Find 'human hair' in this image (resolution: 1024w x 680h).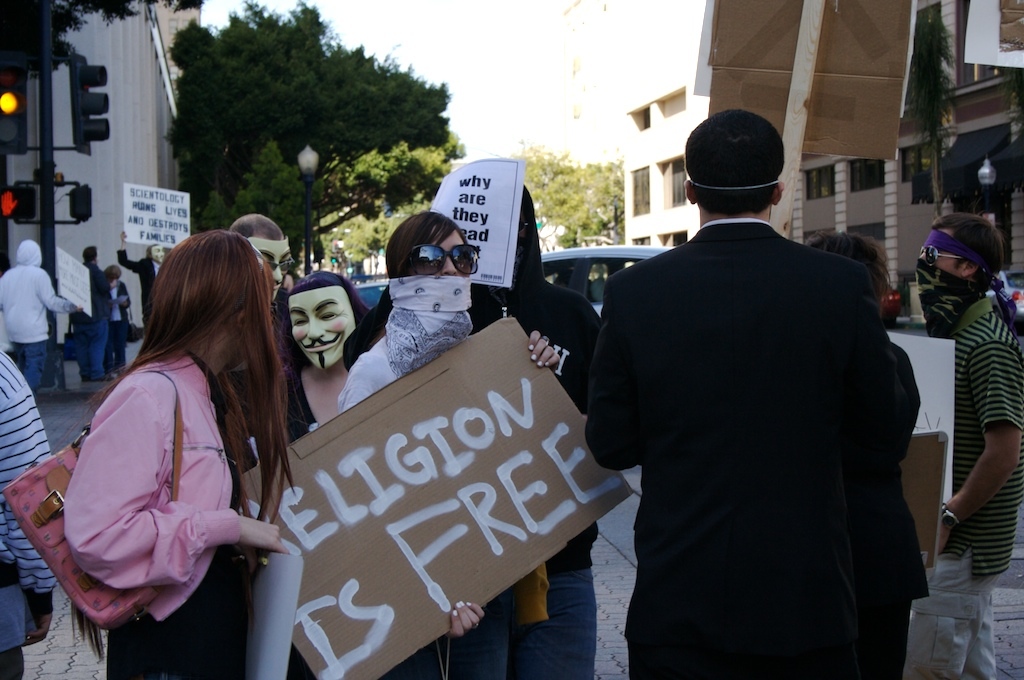
(684, 108, 782, 216).
